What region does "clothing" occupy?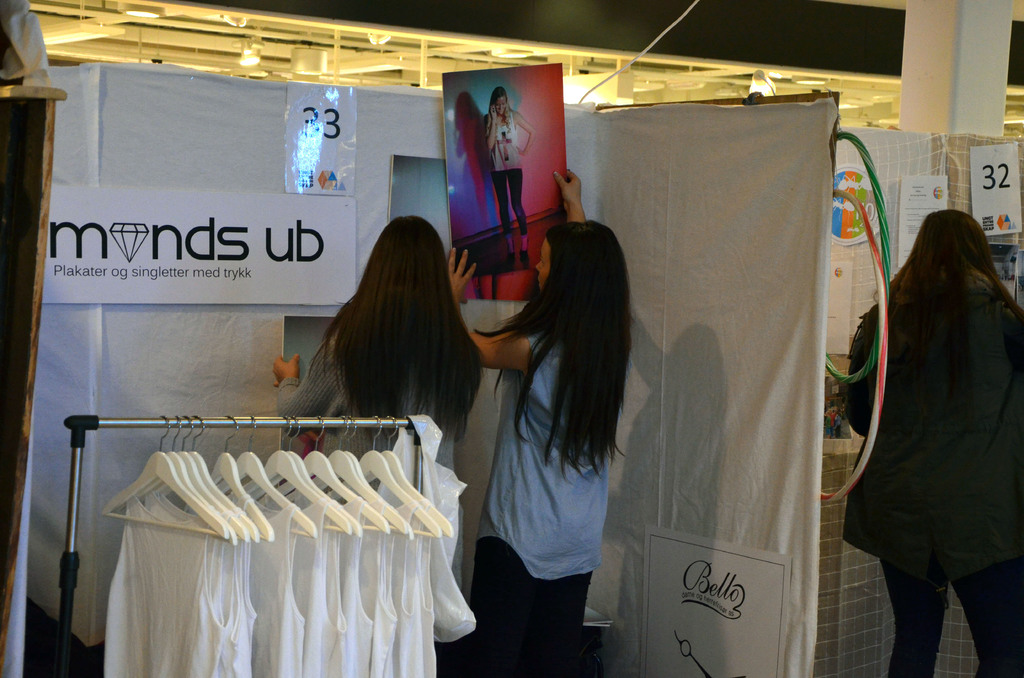
select_region(445, 251, 647, 642).
